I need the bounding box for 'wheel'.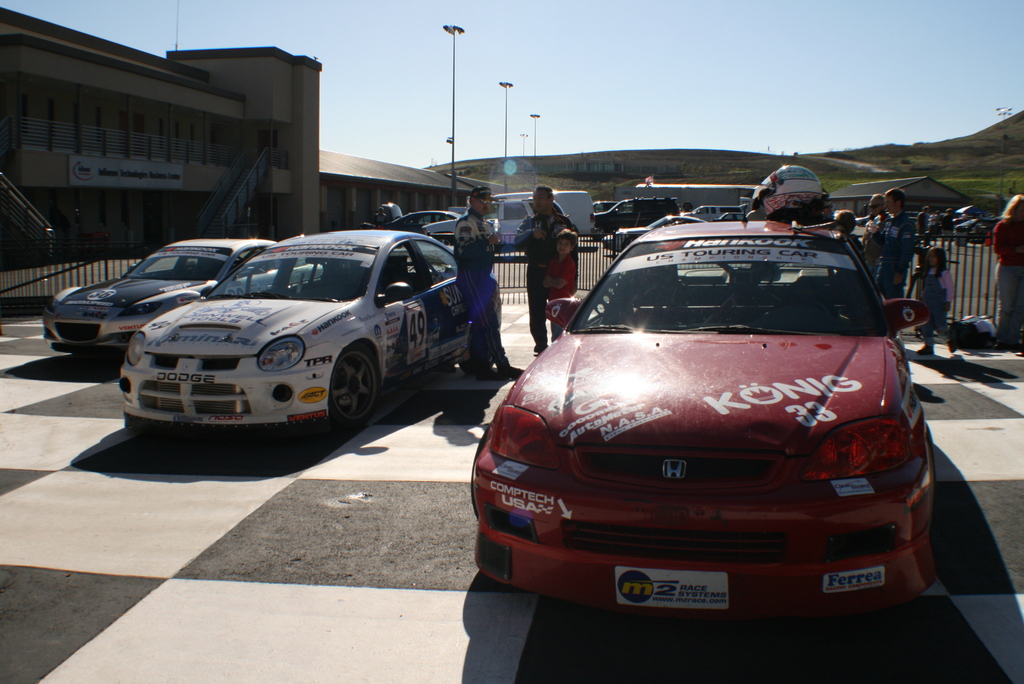
Here it is: bbox=(928, 426, 937, 562).
